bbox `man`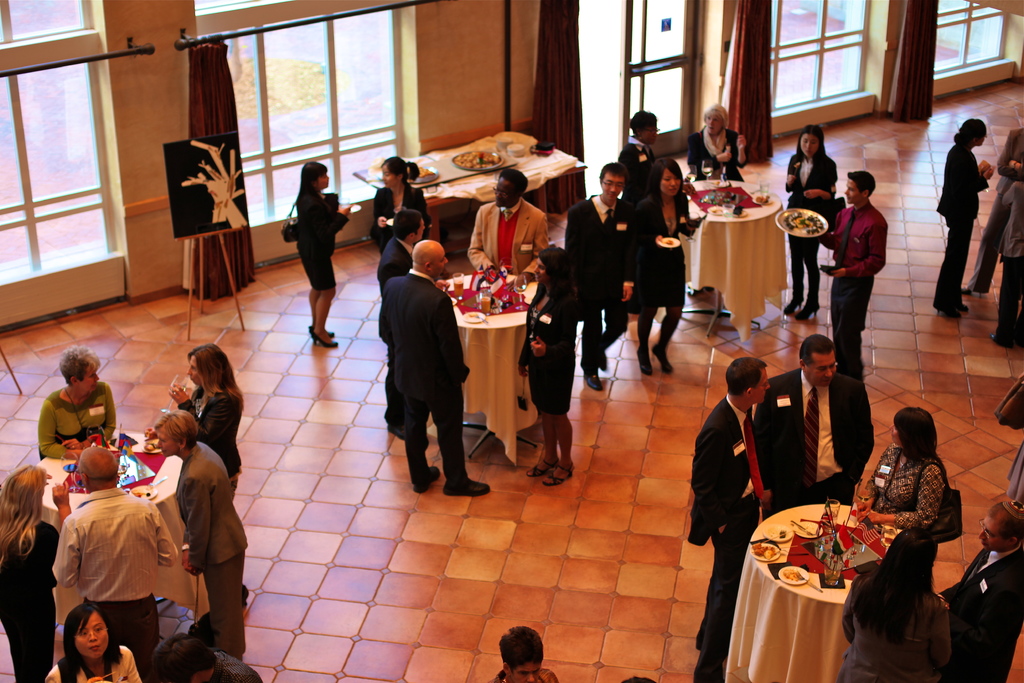
563:163:636:391
